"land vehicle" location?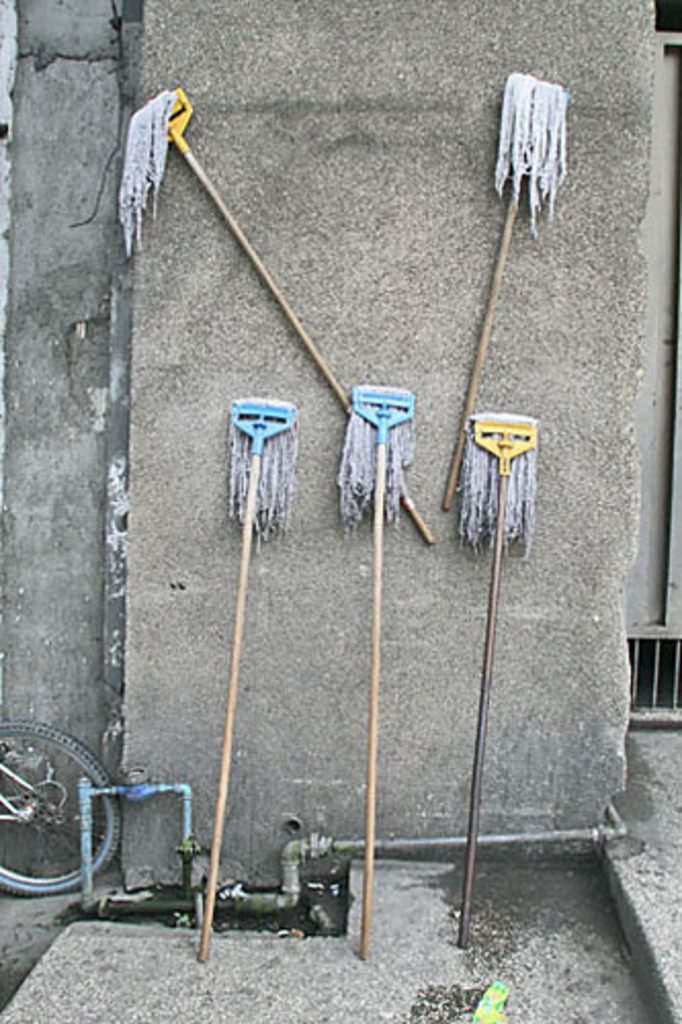
detection(0, 721, 121, 897)
